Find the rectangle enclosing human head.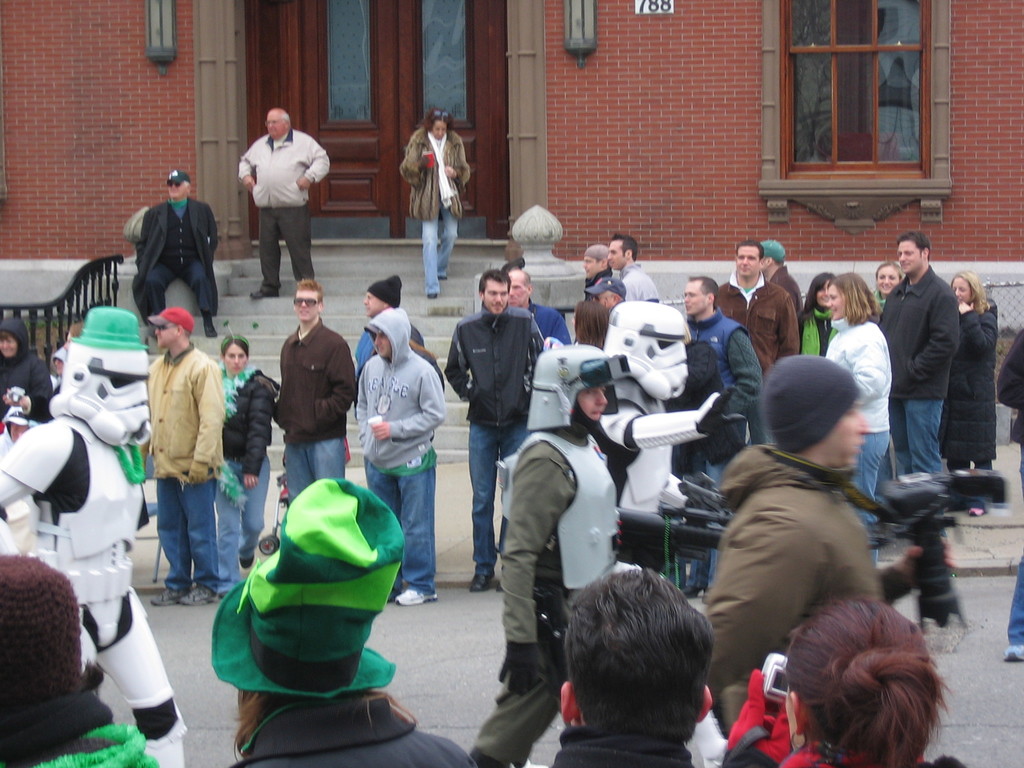
(x1=828, y1=273, x2=875, y2=321).
